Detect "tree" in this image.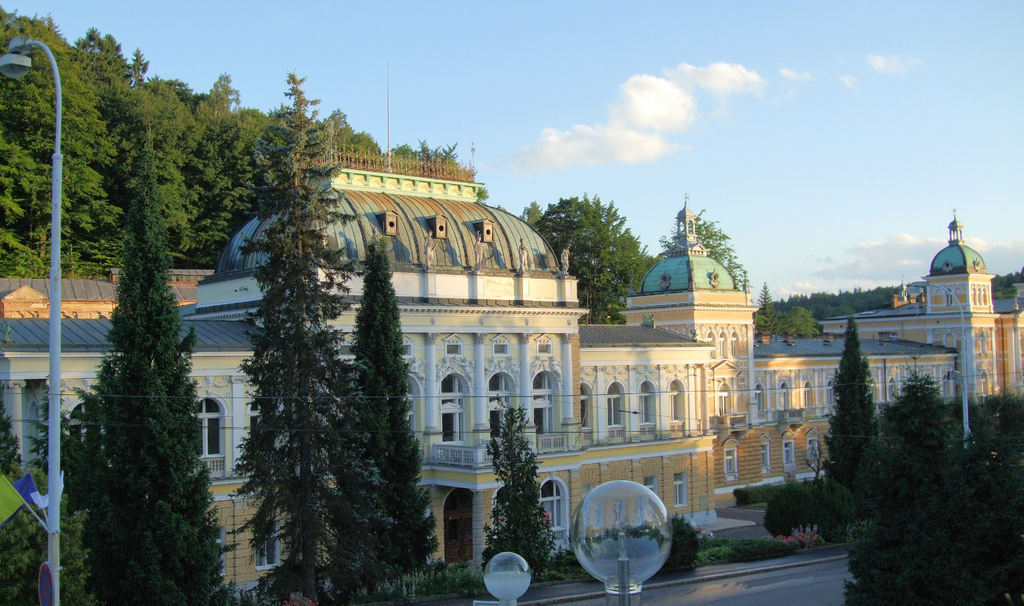
Detection: [x1=518, y1=201, x2=541, y2=234].
